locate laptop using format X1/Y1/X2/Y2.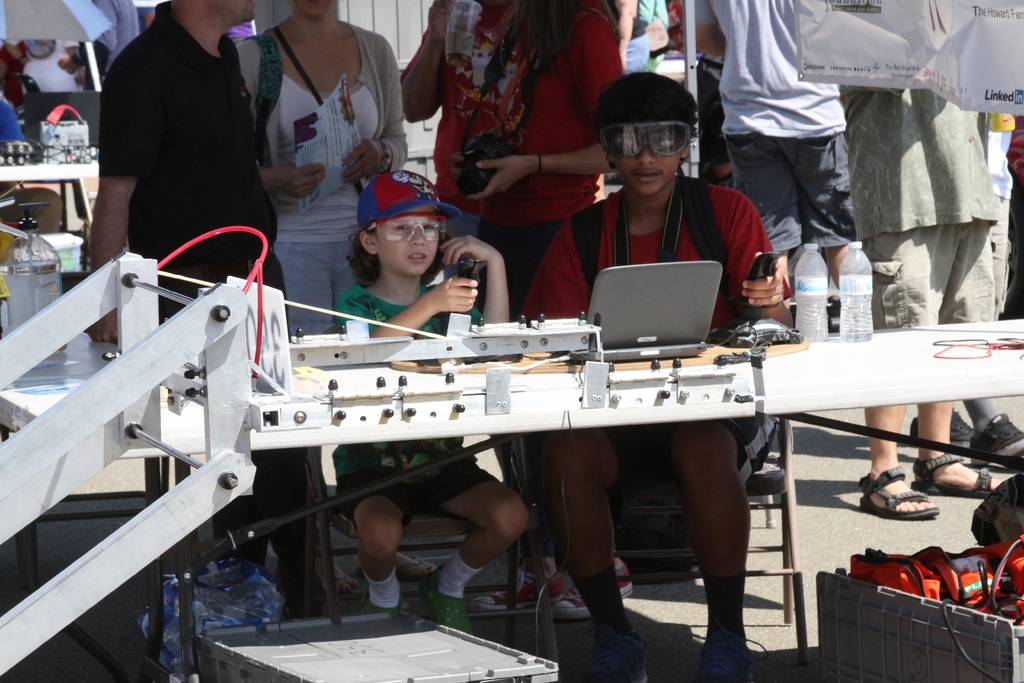
591/242/744/379.
